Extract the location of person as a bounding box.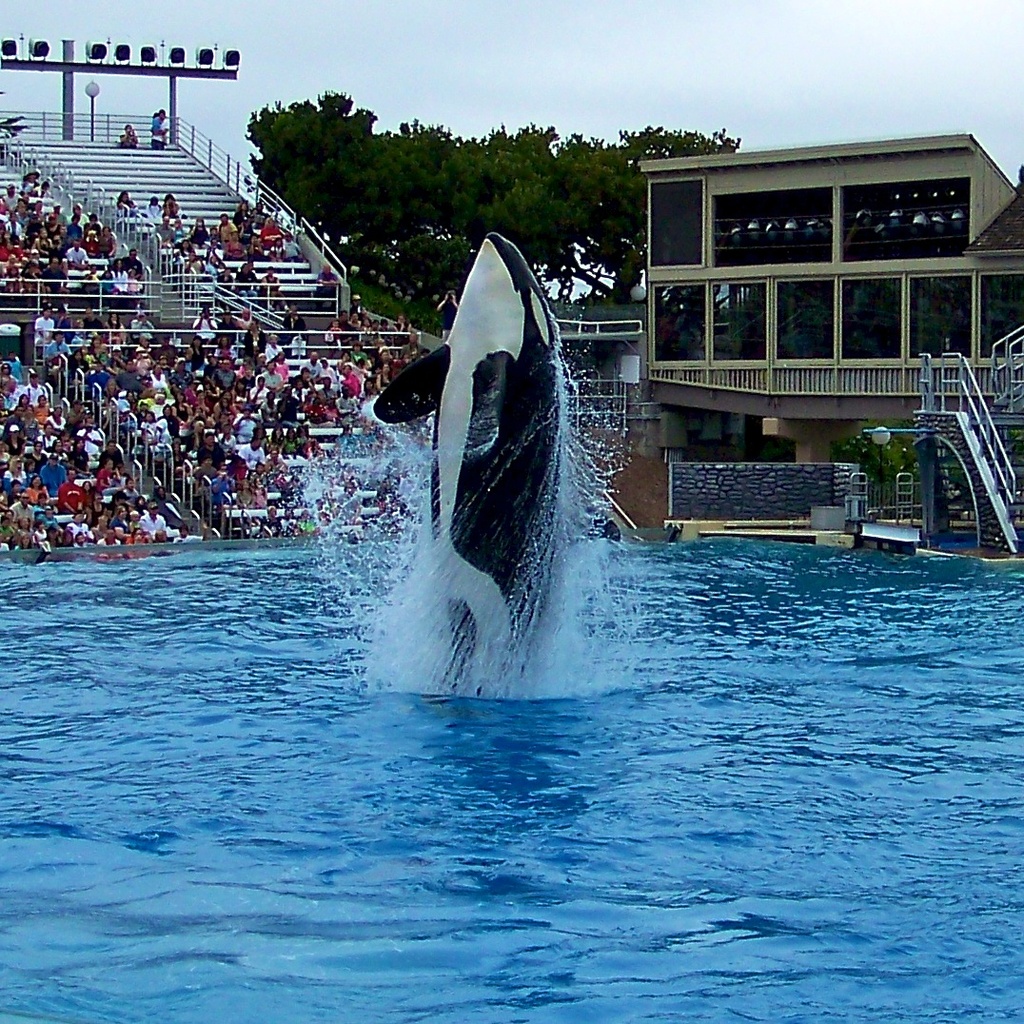
<bbox>134, 501, 168, 542</bbox>.
